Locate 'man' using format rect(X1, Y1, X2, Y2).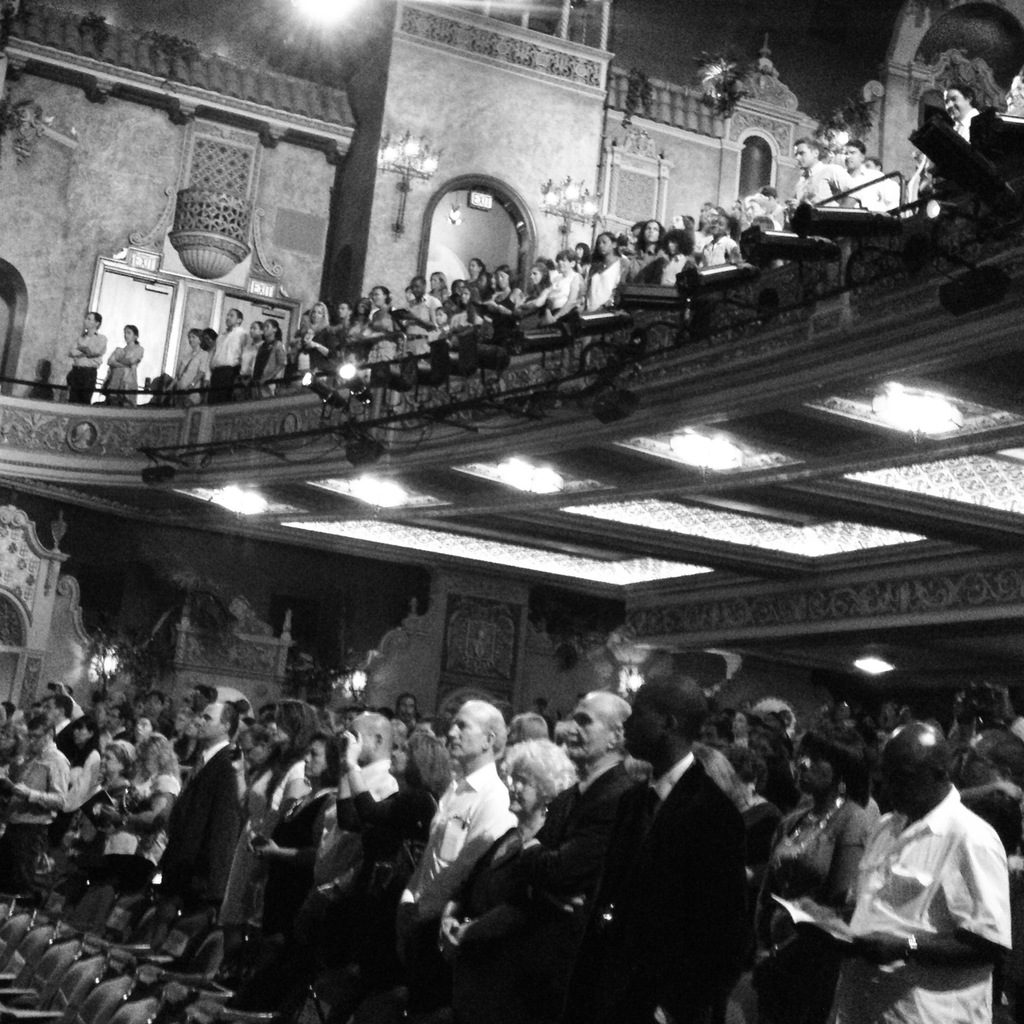
rect(782, 733, 1023, 1005).
